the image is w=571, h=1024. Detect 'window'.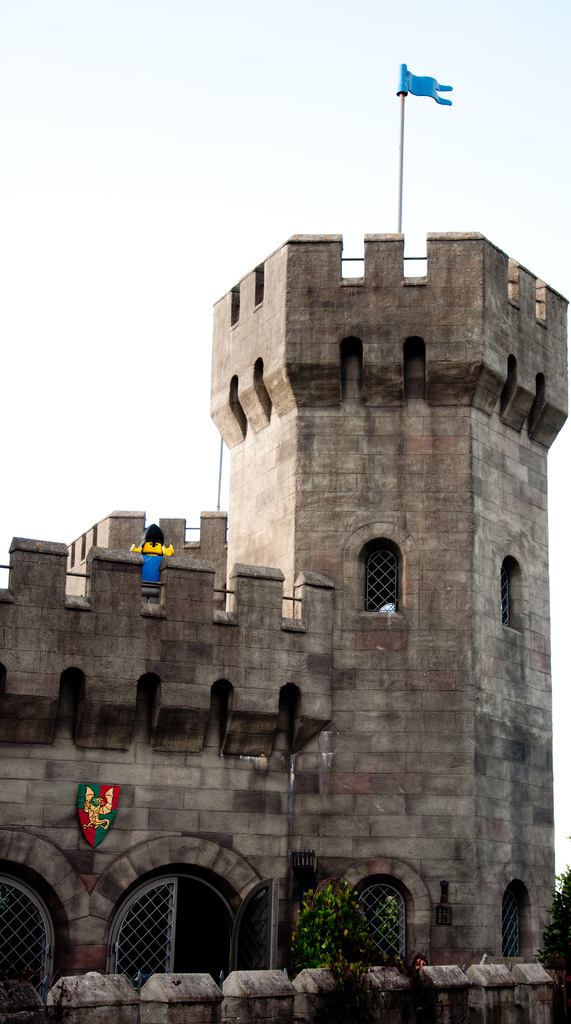
Detection: crop(493, 557, 524, 631).
